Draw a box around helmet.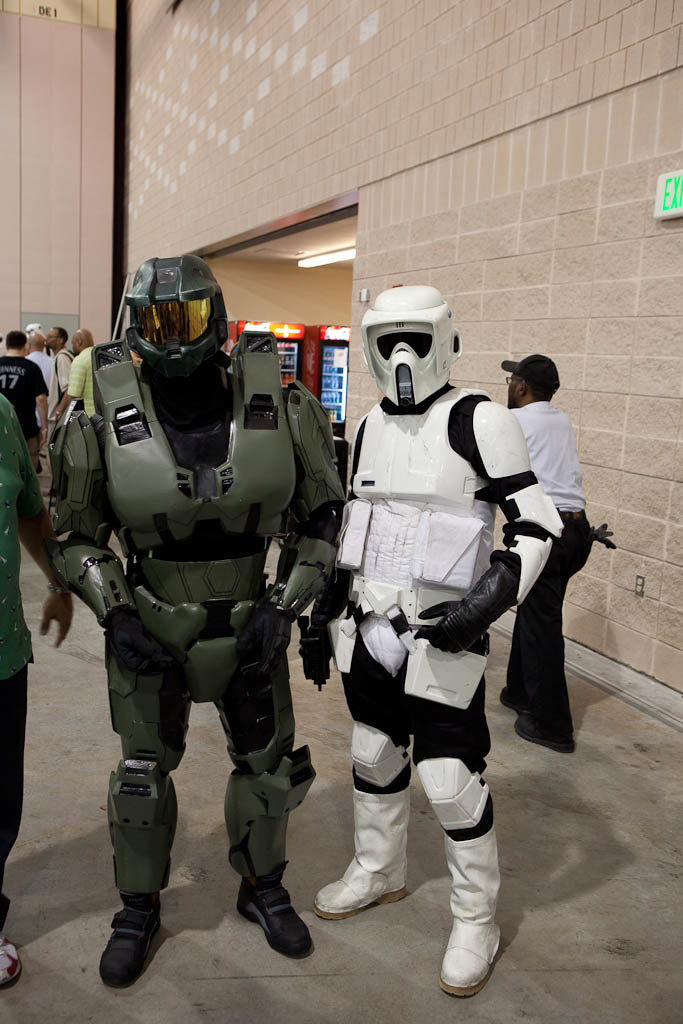
122:252:232:389.
